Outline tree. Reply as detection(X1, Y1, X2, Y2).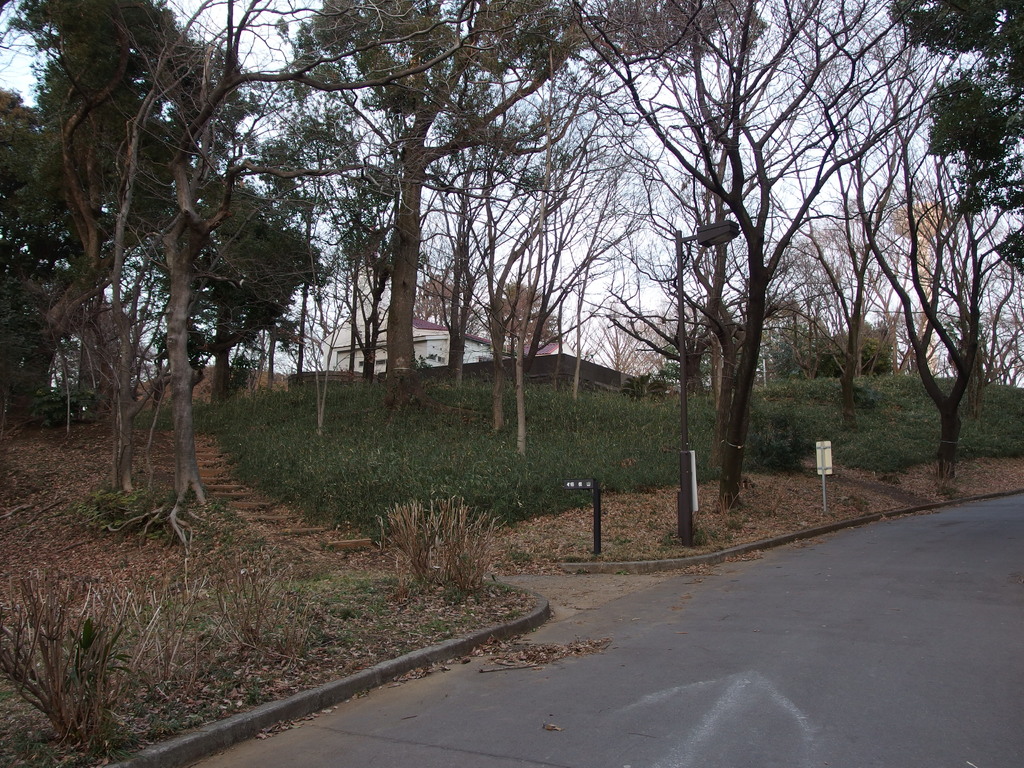
detection(587, 35, 881, 552).
